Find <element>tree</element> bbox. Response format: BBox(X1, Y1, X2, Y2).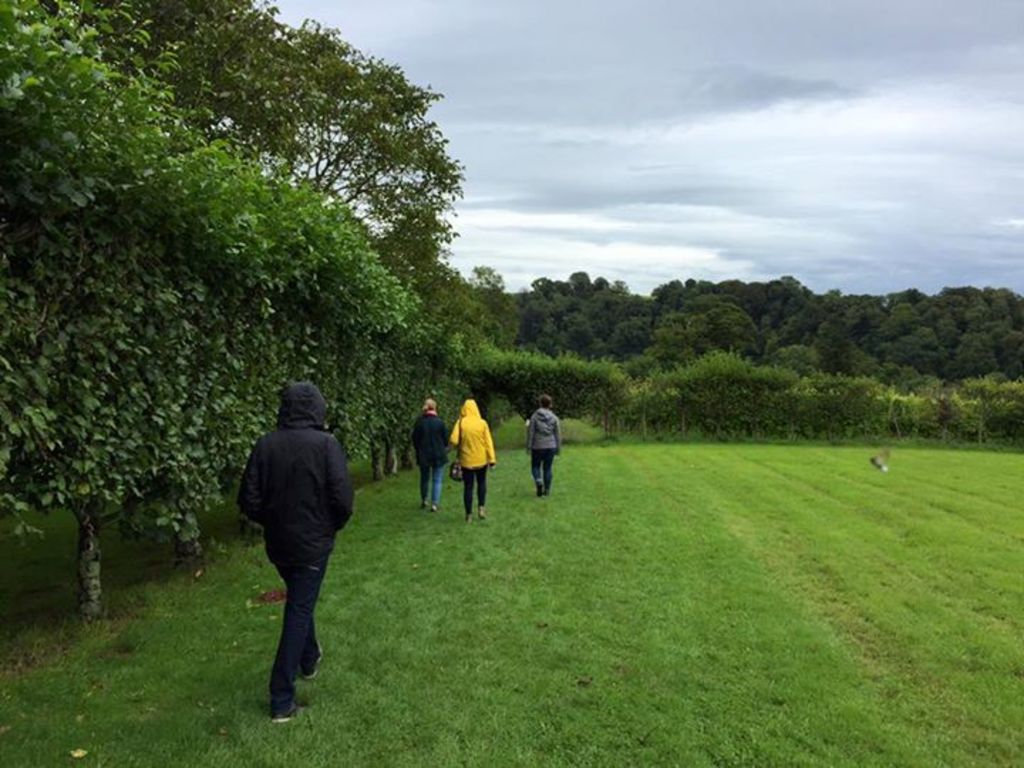
BBox(630, 361, 693, 442).
